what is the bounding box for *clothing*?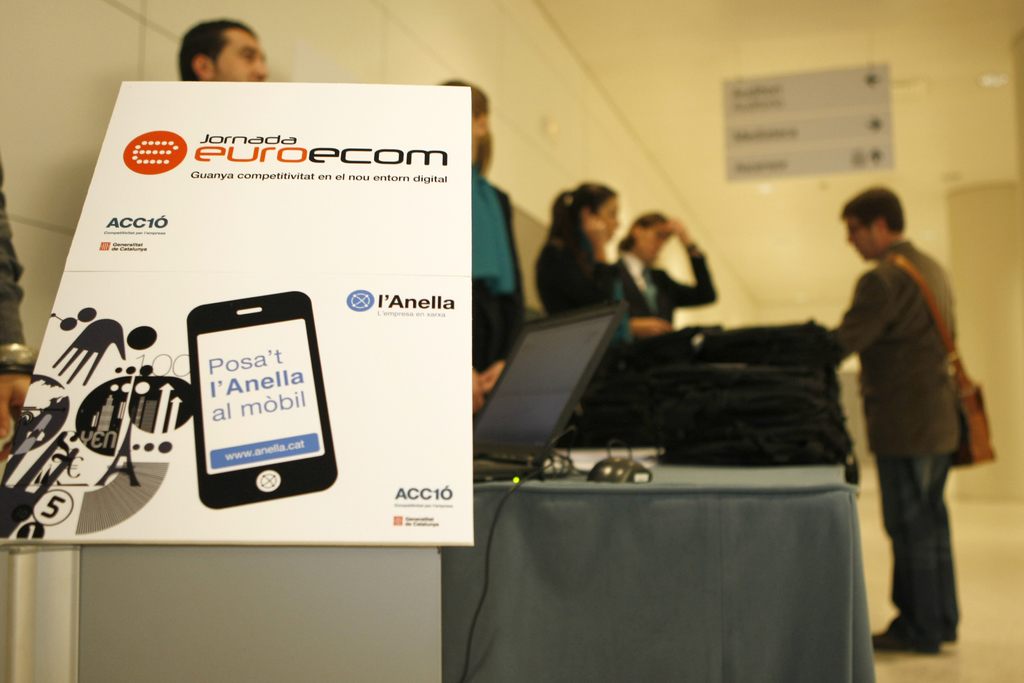
<bbox>528, 211, 637, 358</bbox>.
